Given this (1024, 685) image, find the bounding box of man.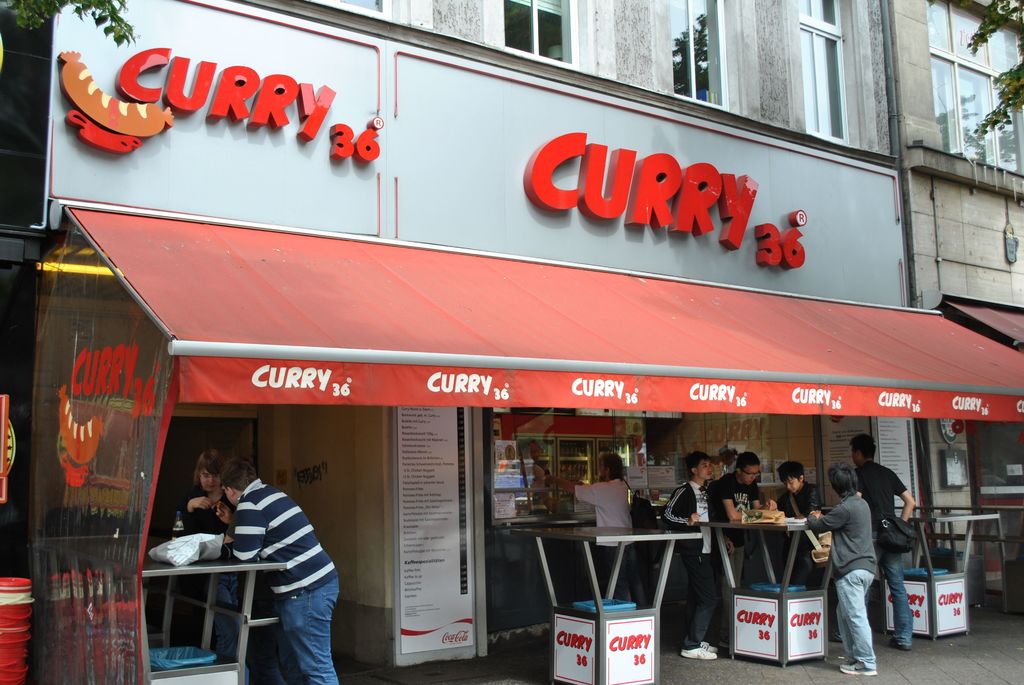
box=[656, 448, 731, 662].
